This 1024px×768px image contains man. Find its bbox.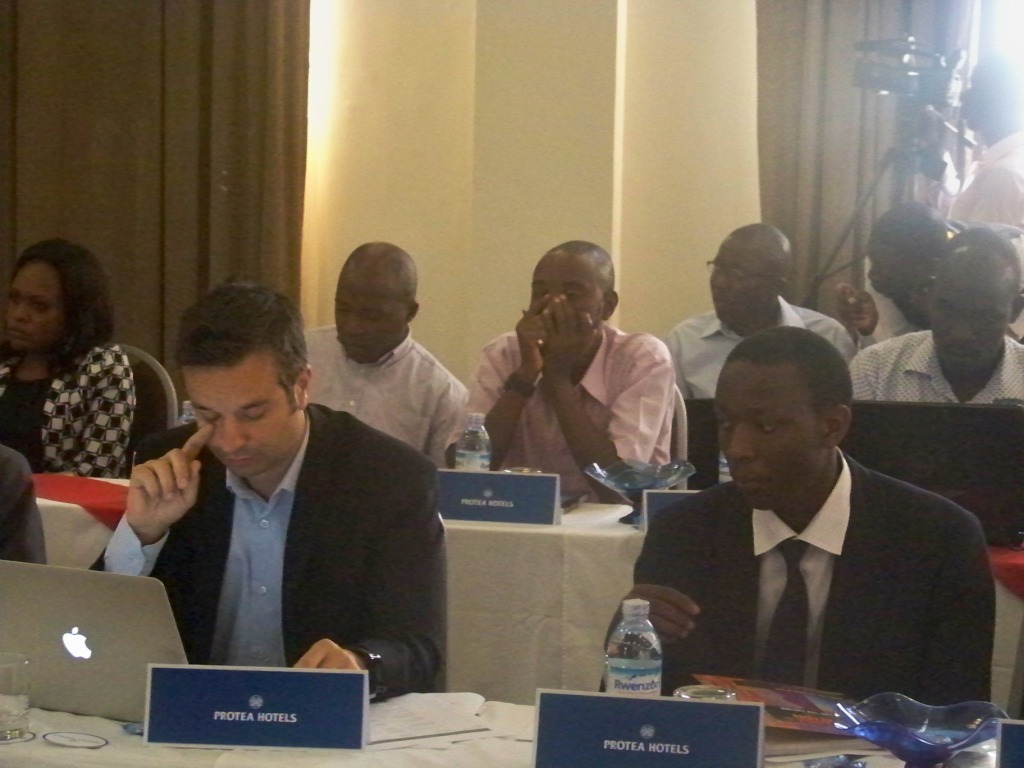
[598, 325, 998, 740].
